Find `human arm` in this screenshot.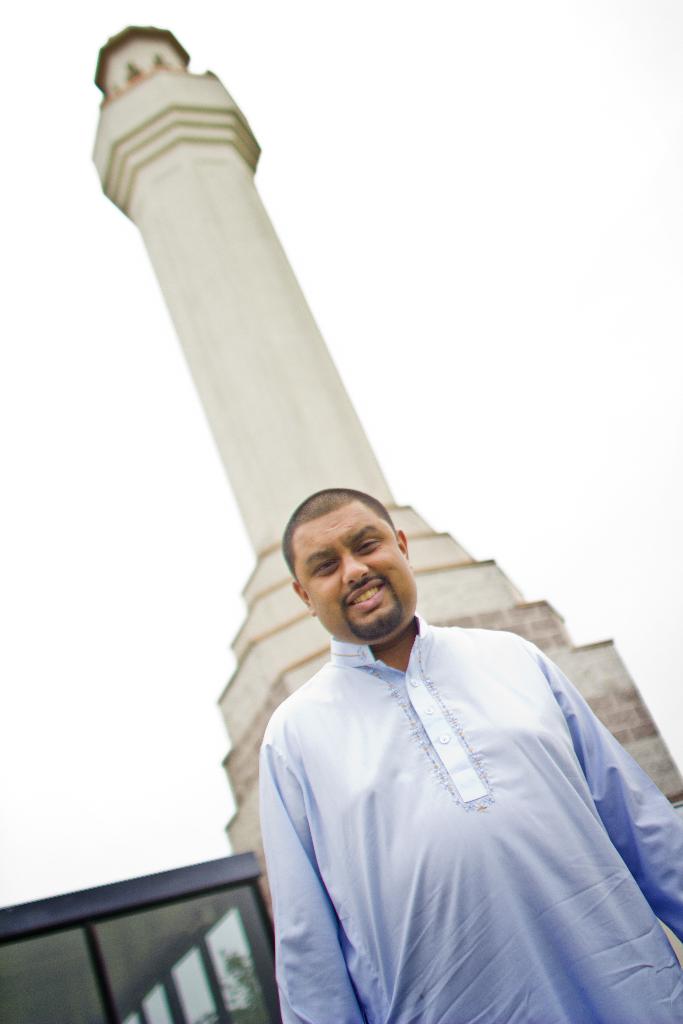
The bounding box for `human arm` is locate(263, 732, 359, 1023).
